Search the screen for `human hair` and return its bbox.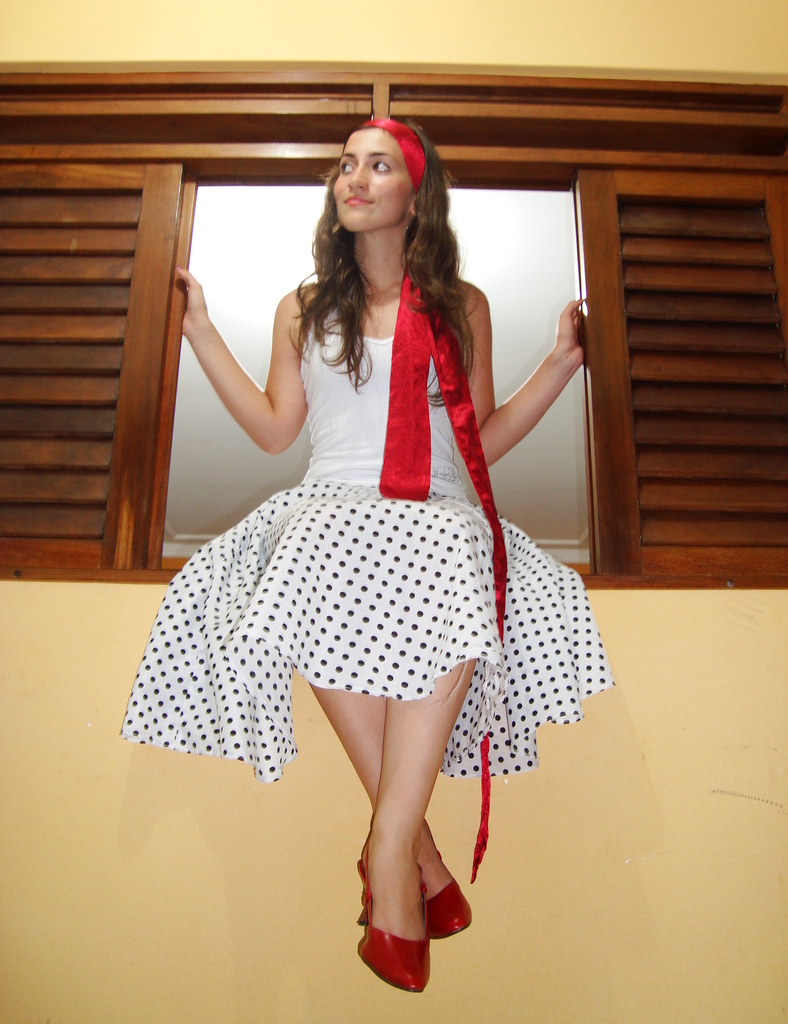
Found: pyautogui.locateOnScreen(302, 108, 461, 374).
